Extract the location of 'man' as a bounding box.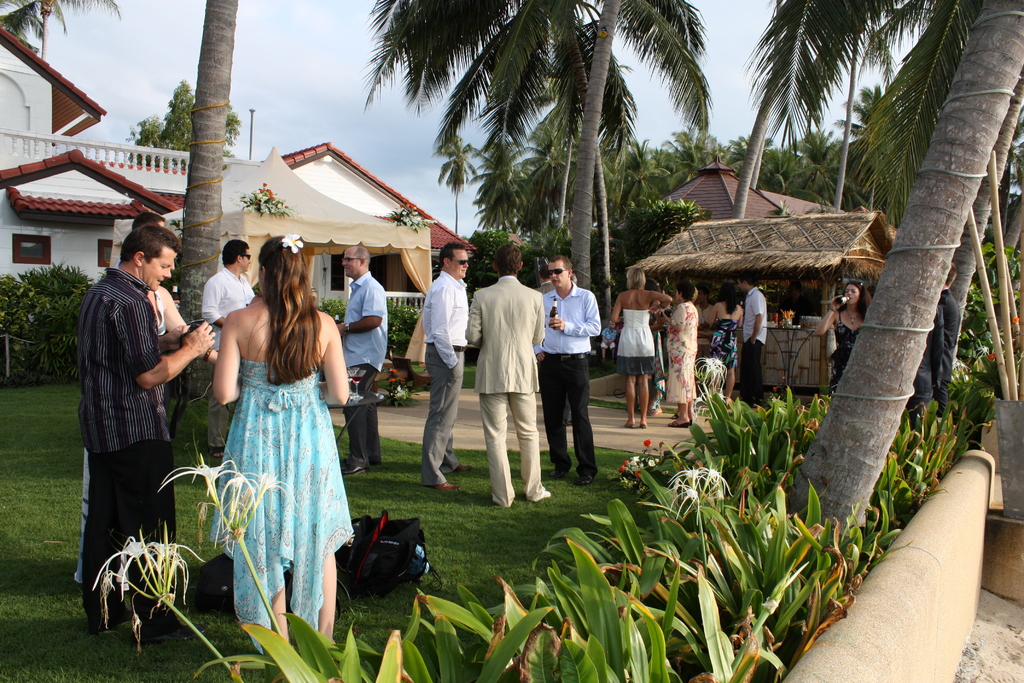
[936,261,960,416].
